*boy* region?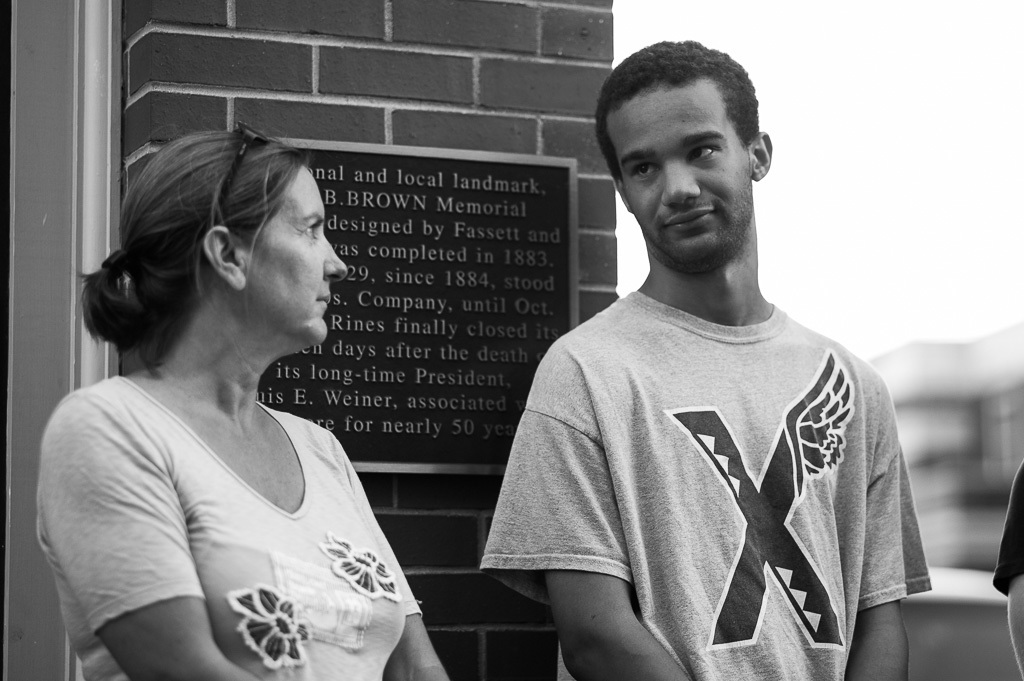
<box>477,39,930,680</box>
